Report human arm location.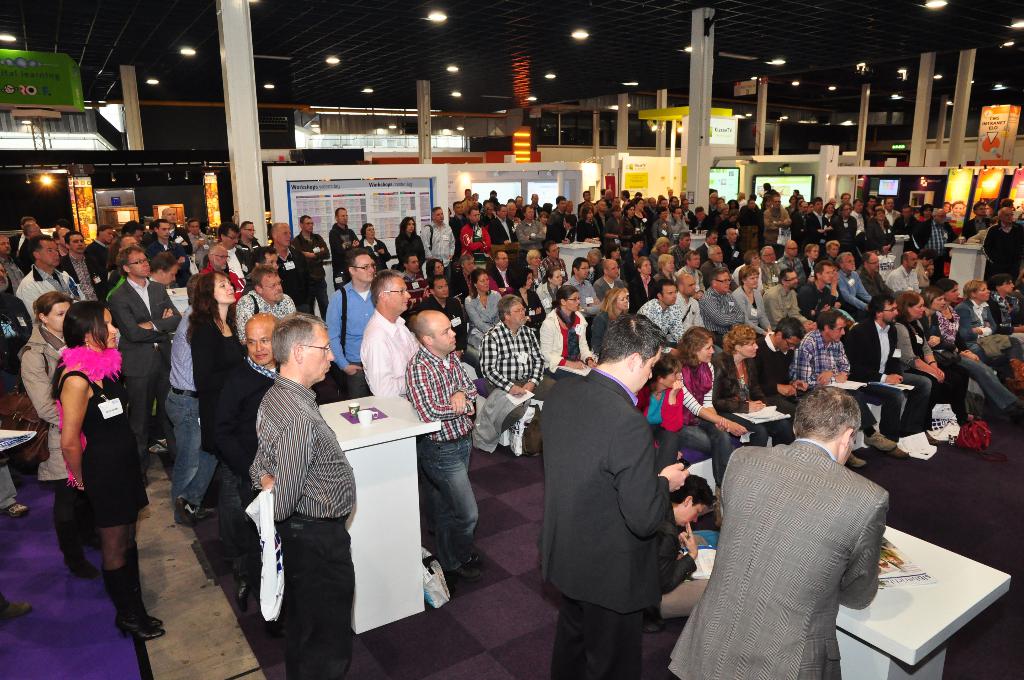
Report: 364:331:409:397.
